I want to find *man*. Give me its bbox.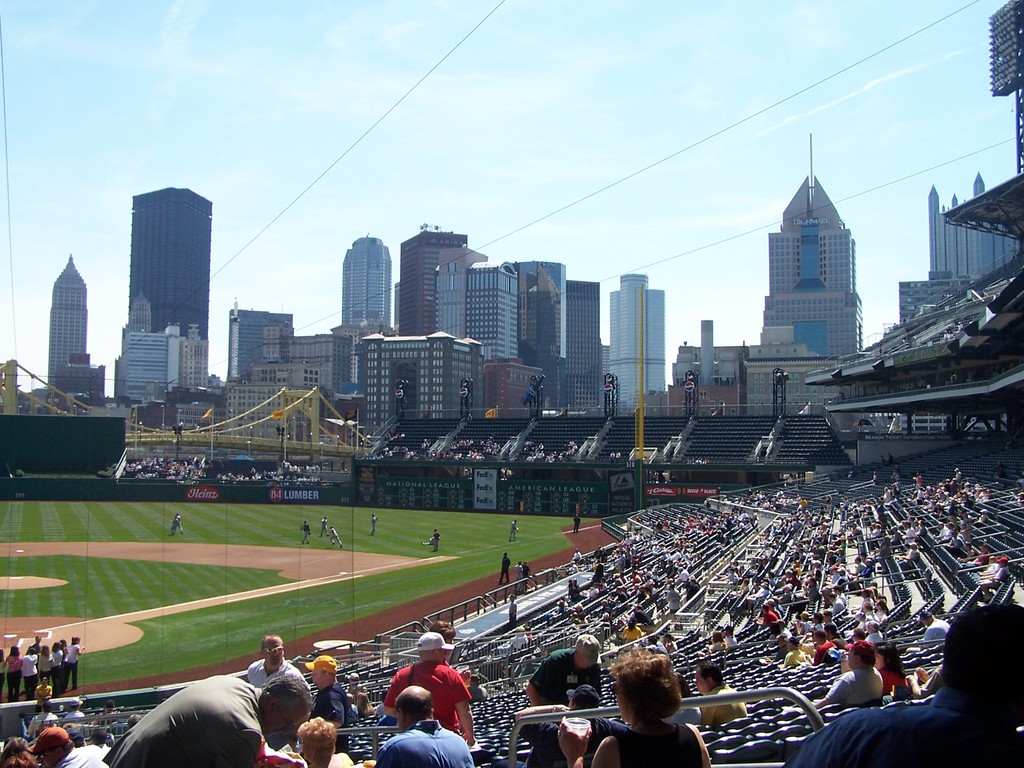
left=102, top=700, right=120, bottom=719.
